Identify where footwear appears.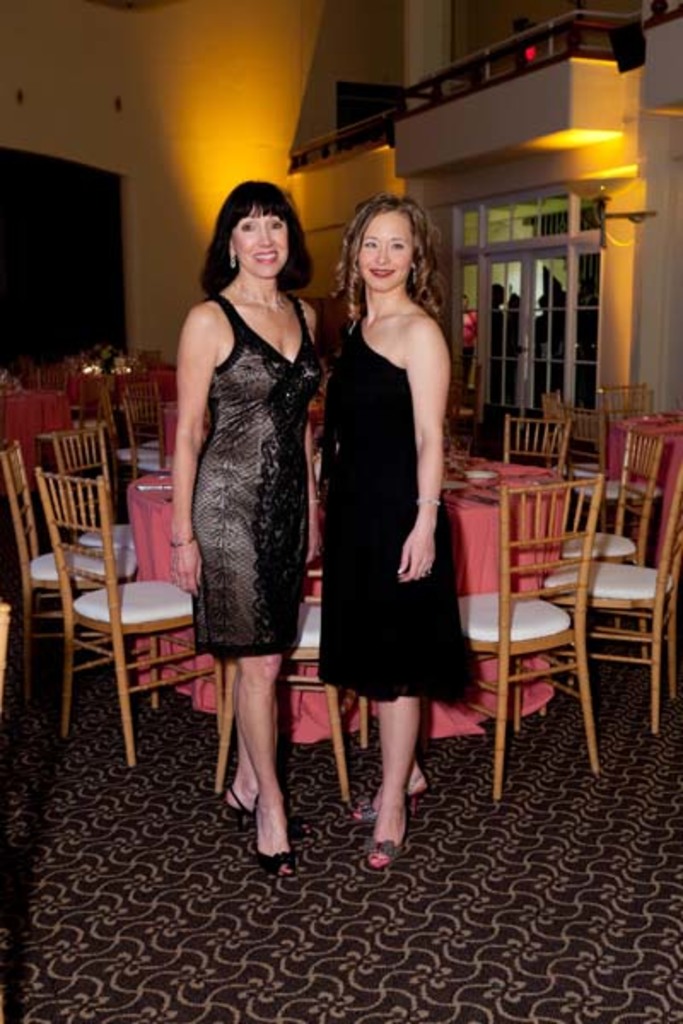
Appears at (x1=362, y1=783, x2=427, y2=862).
